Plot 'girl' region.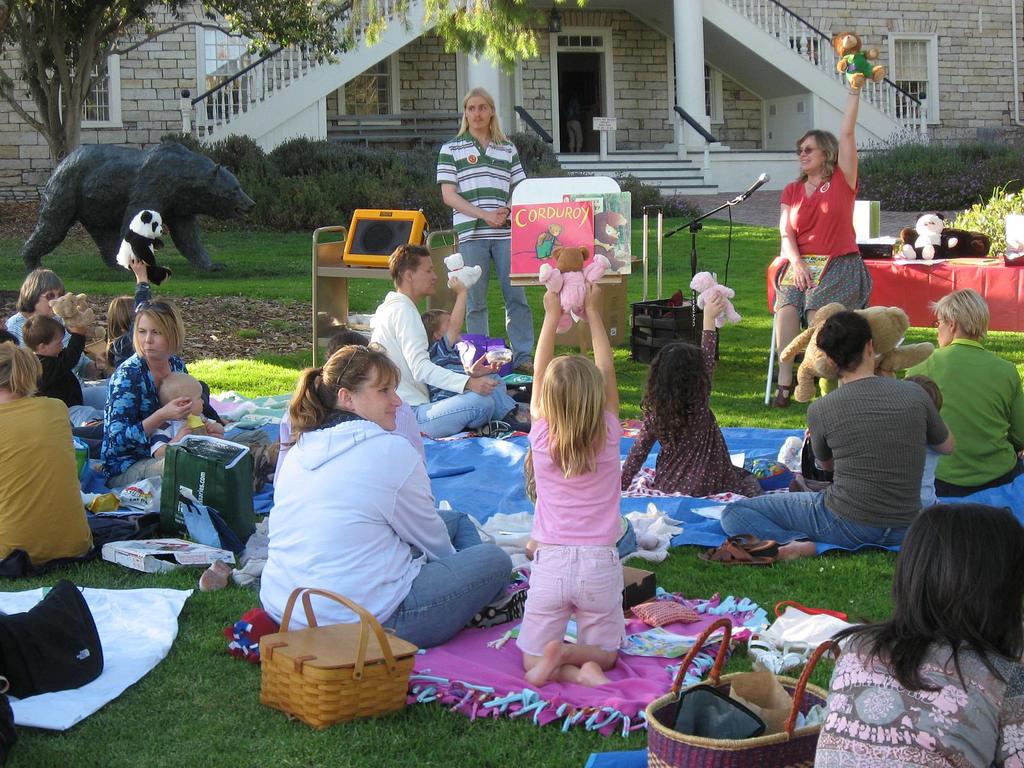
Plotted at 0/339/96/579.
